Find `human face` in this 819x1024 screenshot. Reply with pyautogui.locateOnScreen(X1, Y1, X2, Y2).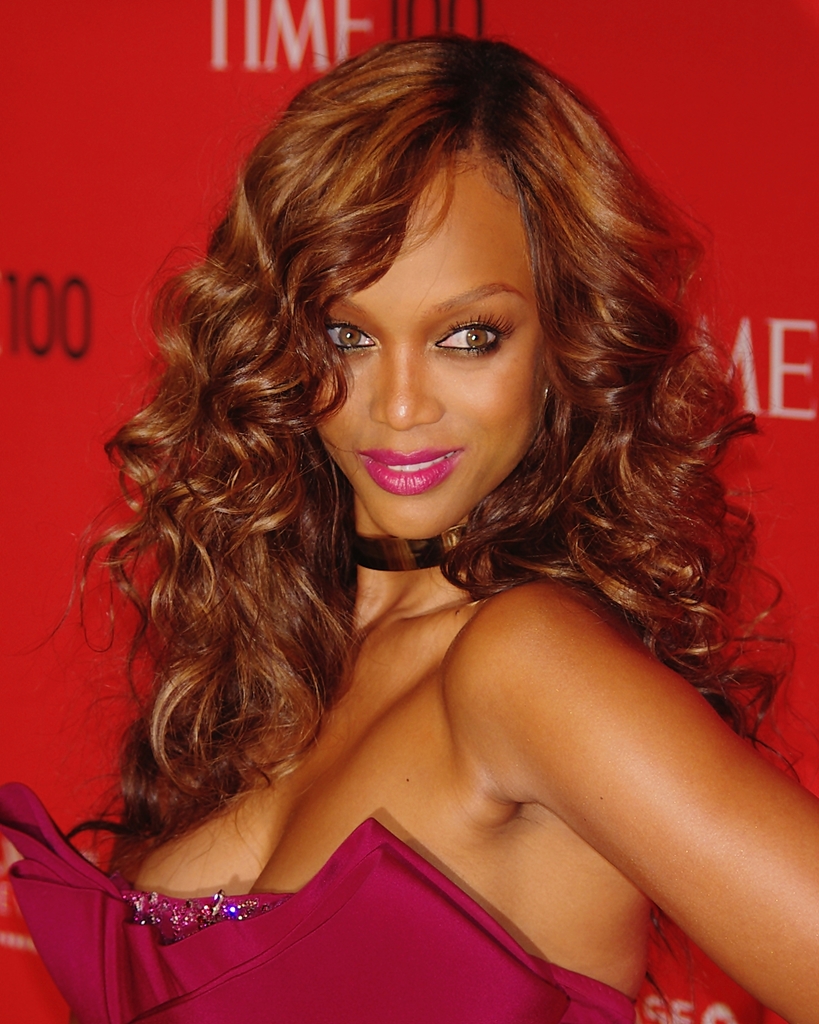
pyautogui.locateOnScreen(317, 157, 541, 543).
